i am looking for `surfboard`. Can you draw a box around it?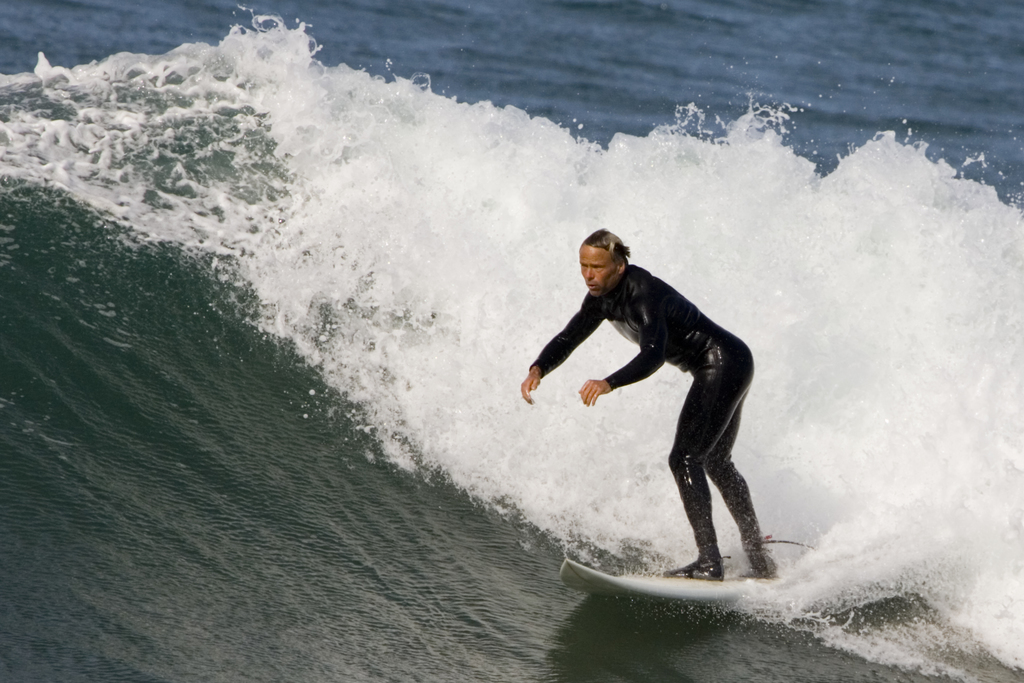
Sure, the bounding box is 558:558:799:611.
